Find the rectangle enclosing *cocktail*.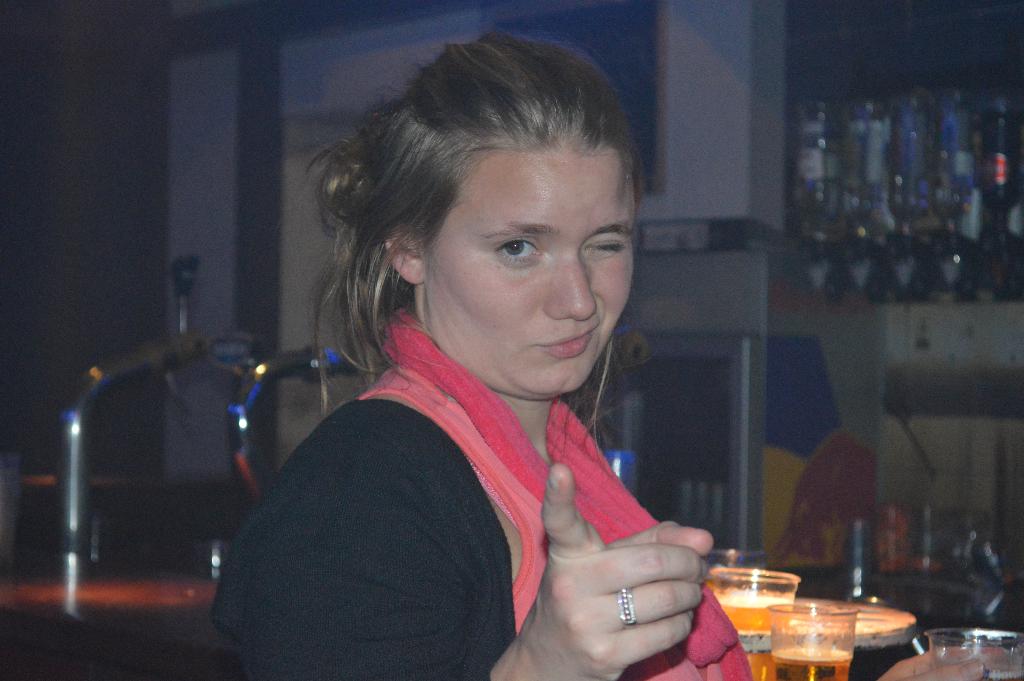
left=704, top=560, right=801, bottom=680.
